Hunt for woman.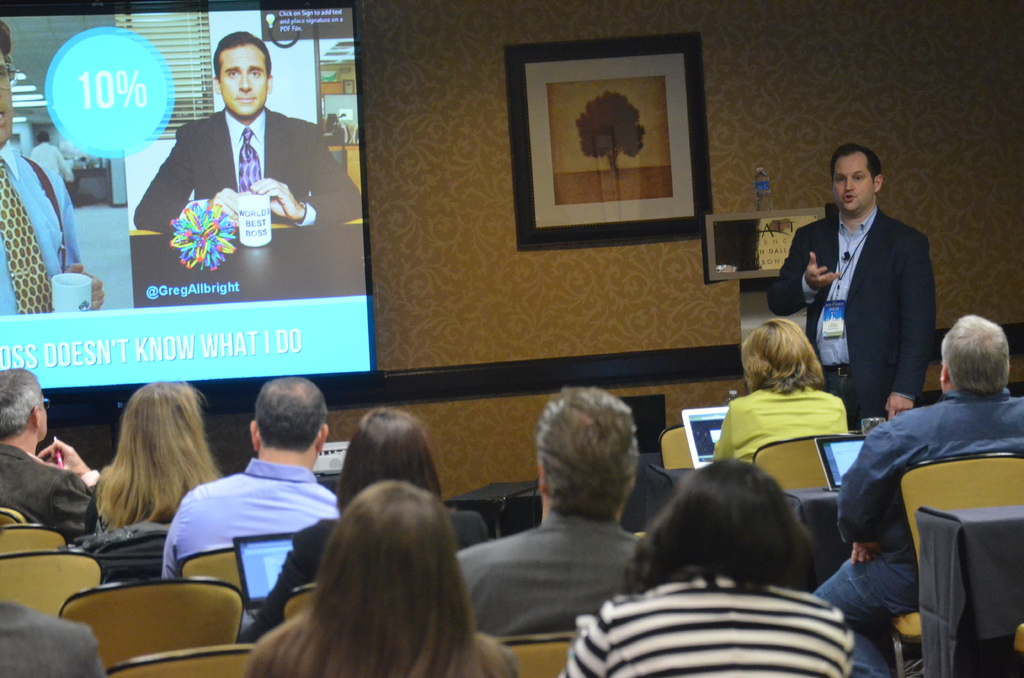
Hunted down at bbox(561, 454, 865, 677).
